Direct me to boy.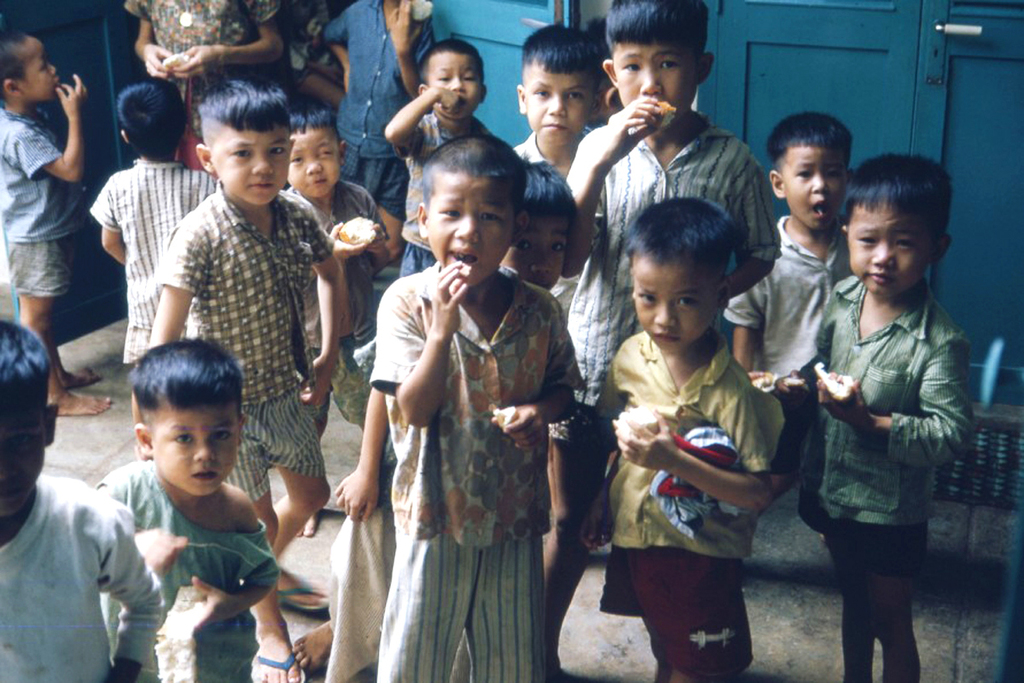
Direction: 780, 153, 975, 682.
